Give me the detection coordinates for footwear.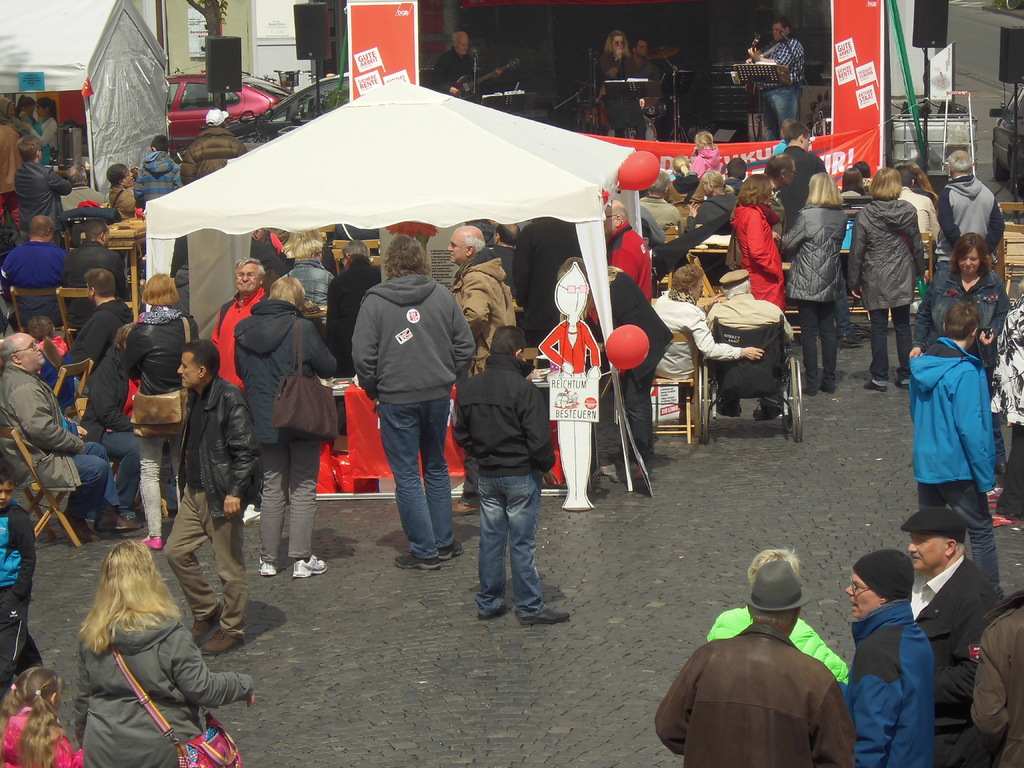
bbox(98, 509, 141, 532).
